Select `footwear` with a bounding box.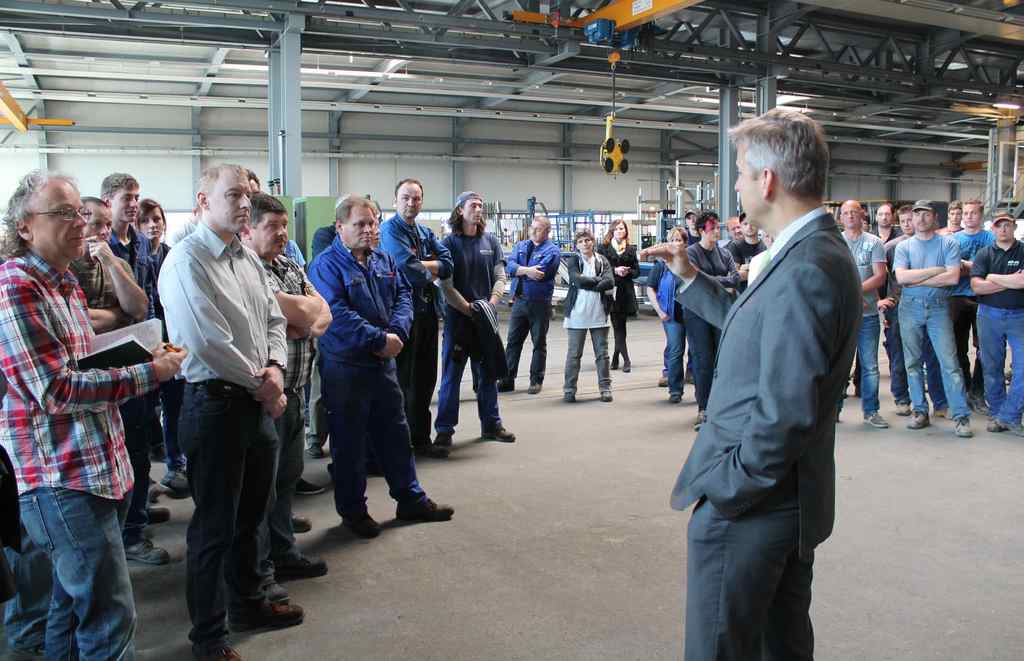
crop(600, 388, 612, 404).
